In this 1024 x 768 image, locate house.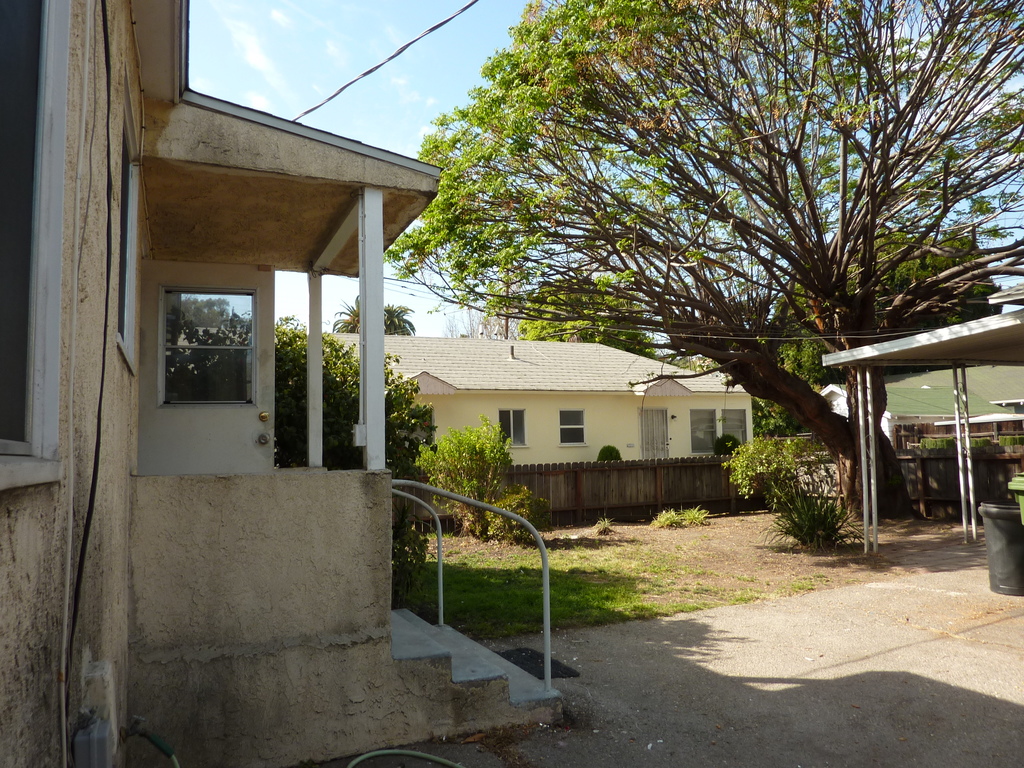
Bounding box: 296:321:808:522.
